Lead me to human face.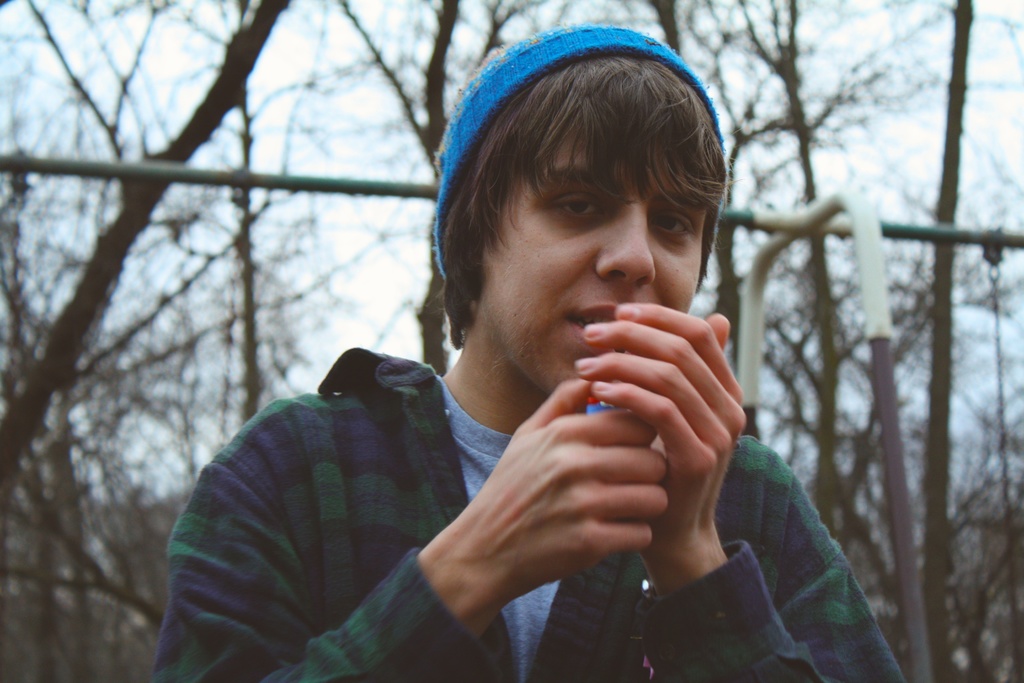
Lead to left=483, top=134, right=704, bottom=397.
